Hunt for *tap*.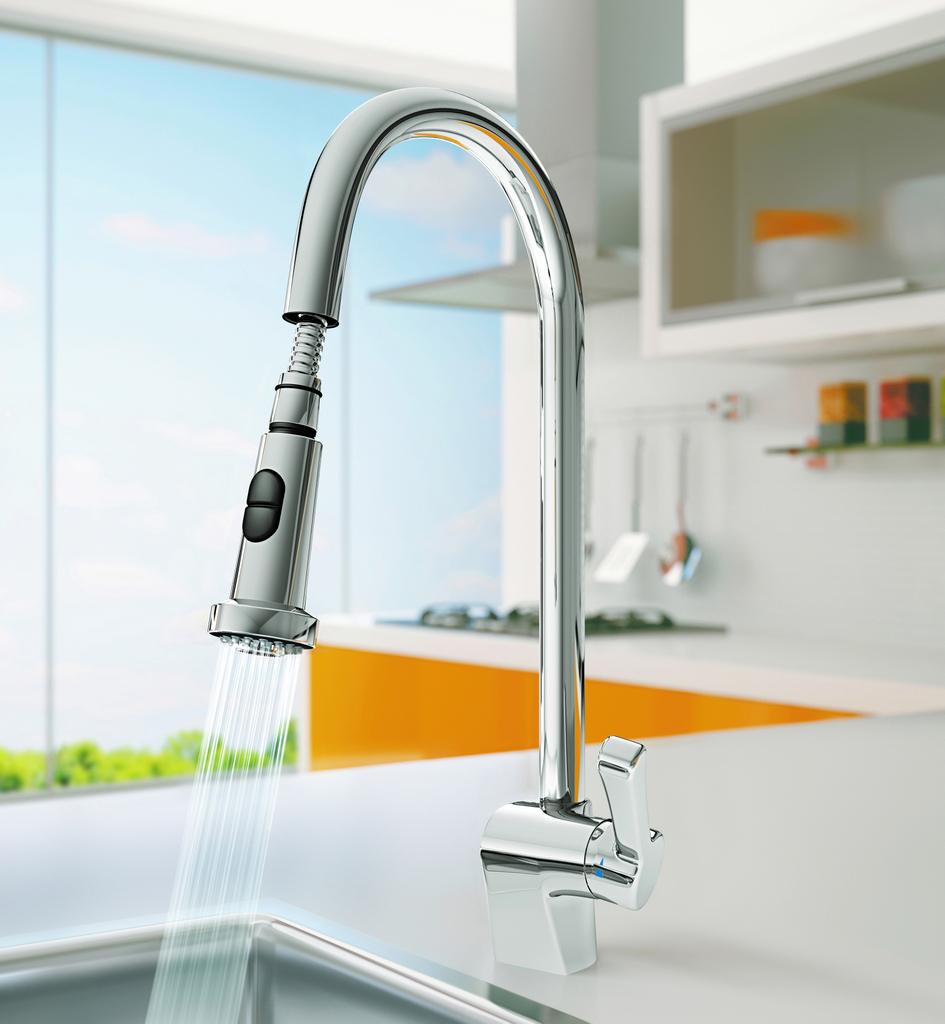
Hunted down at <box>203,78,665,980</box>.
